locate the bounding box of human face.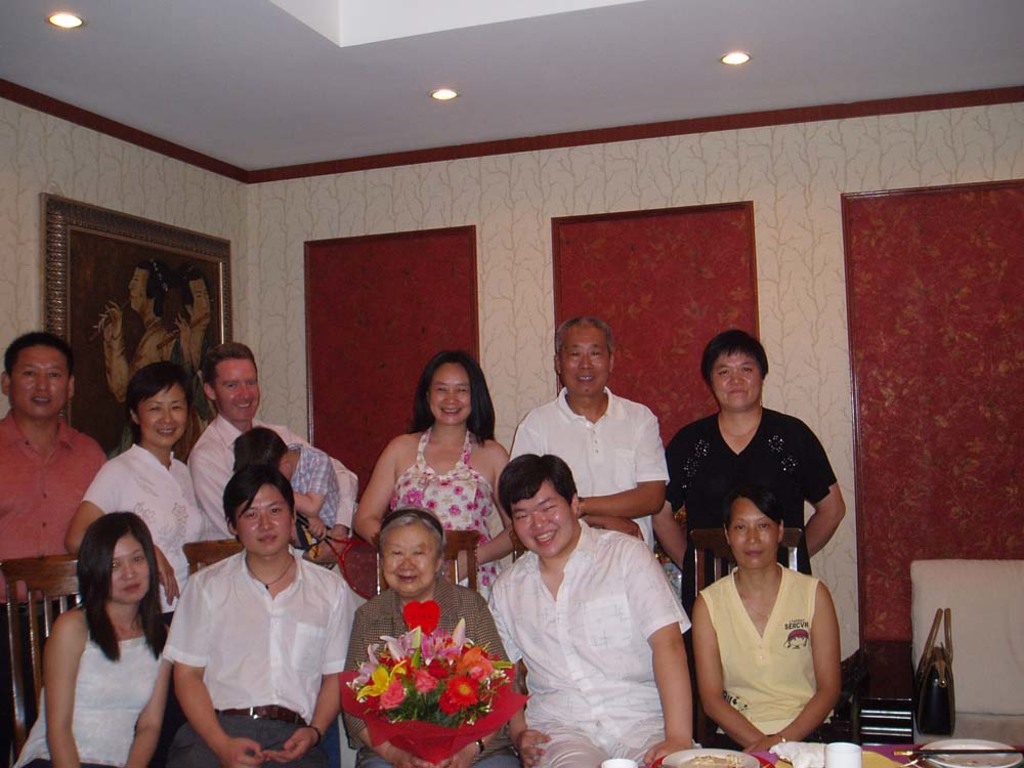
Bounding box: 139:383:187:447.
